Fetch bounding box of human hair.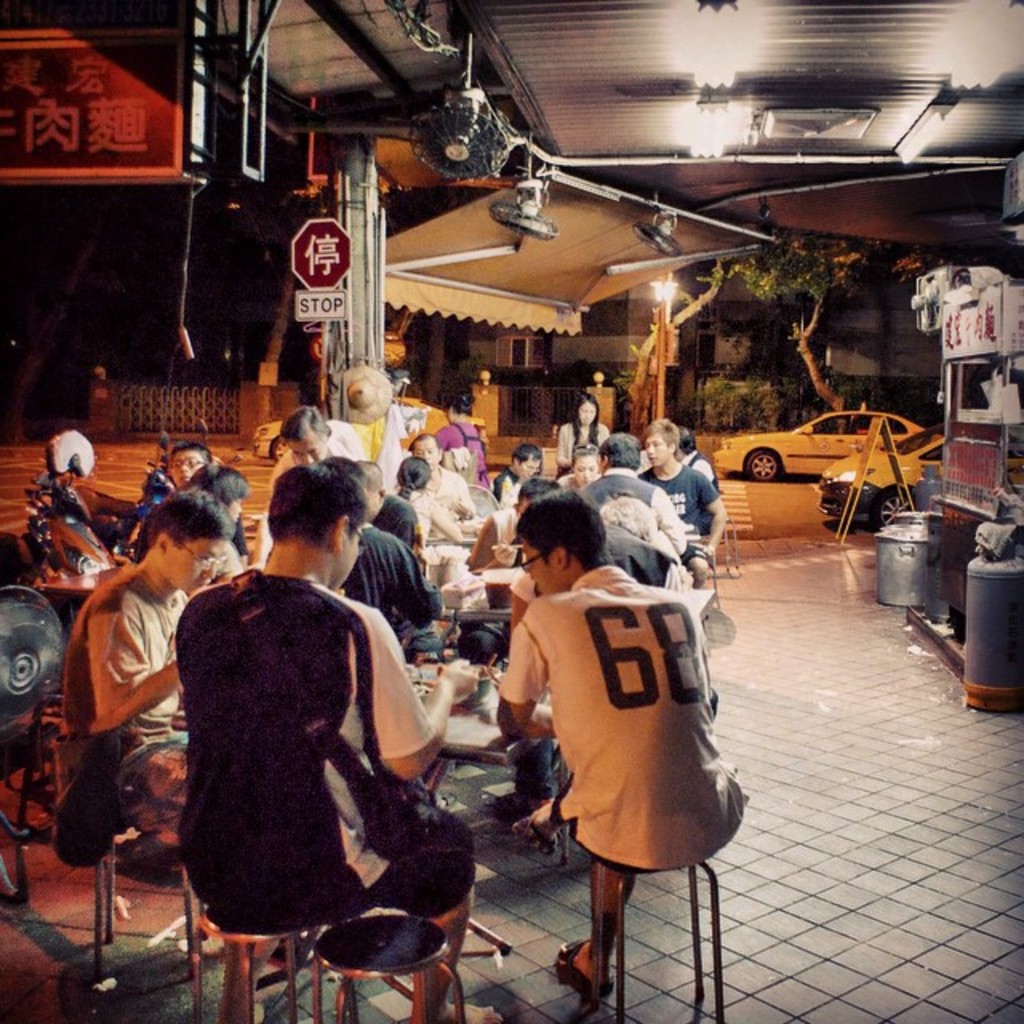
Bbox: bbox=(181, 461, 250, 512).
